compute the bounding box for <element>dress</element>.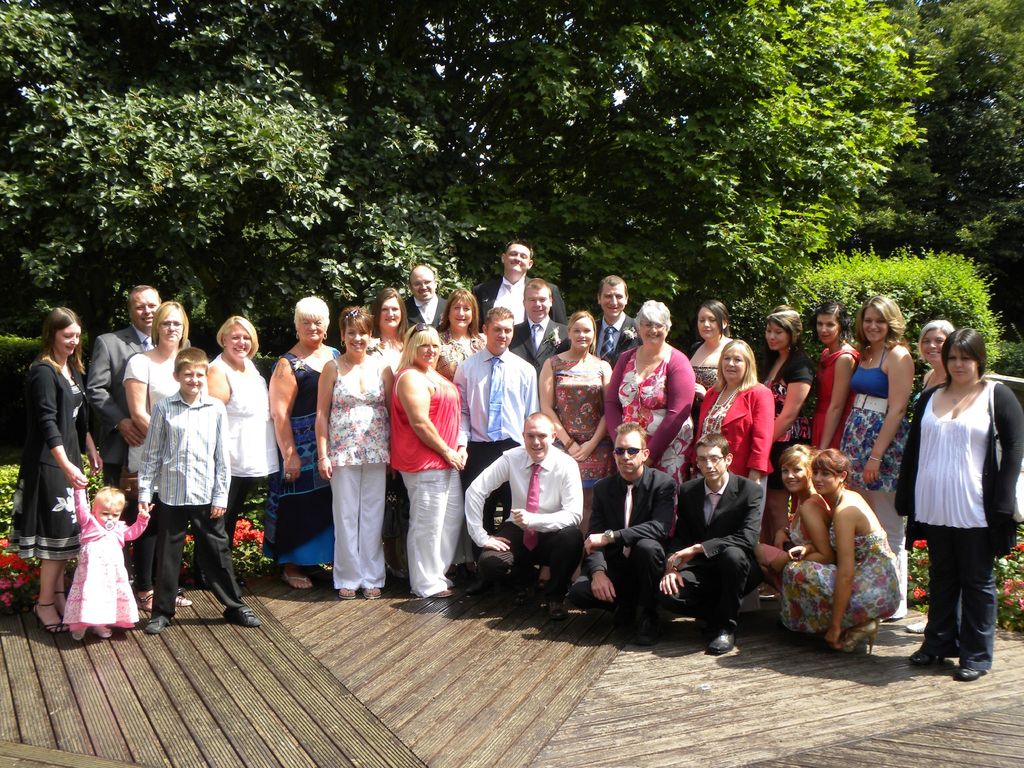
613 335 694 467.
